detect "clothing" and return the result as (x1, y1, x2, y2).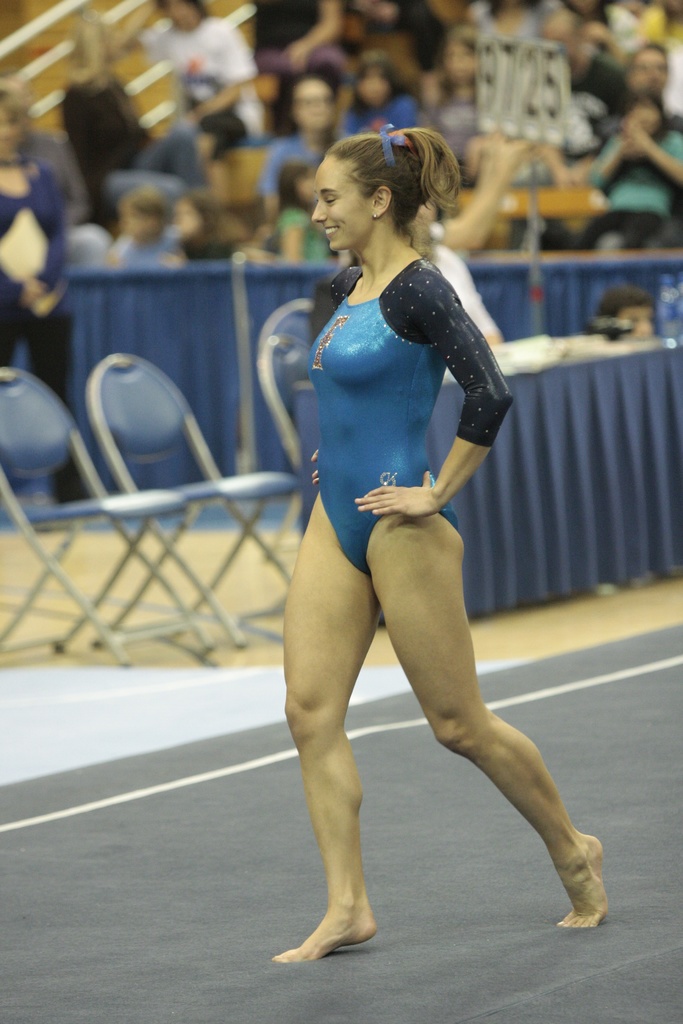
(265, 134, 335, 205).
